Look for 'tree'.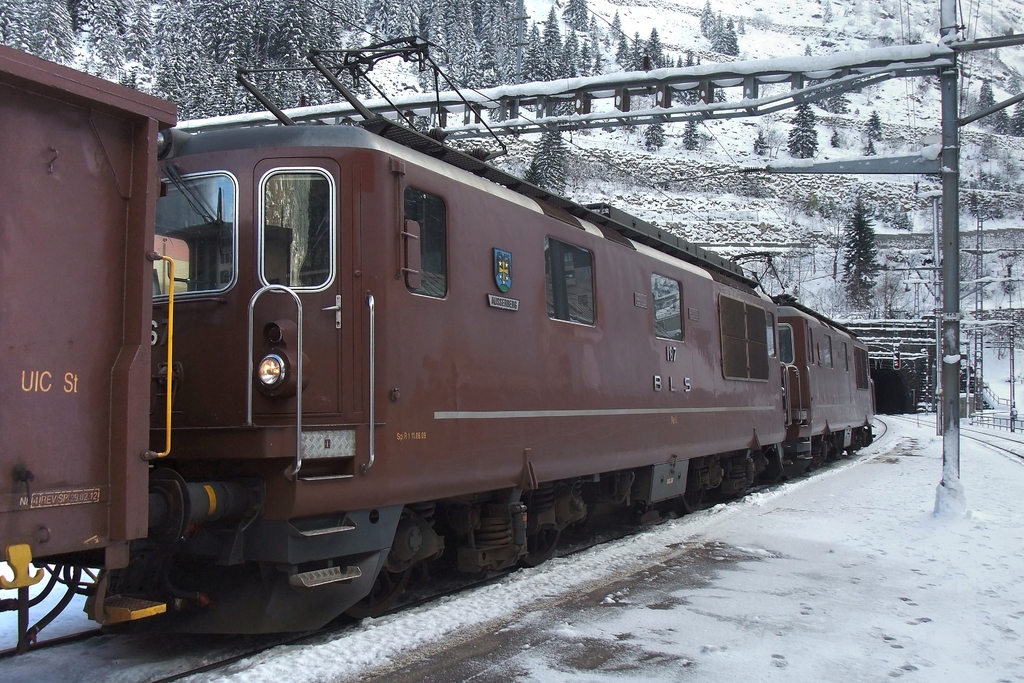
Found: (left=963, top=70, right=1023, bottom=142).
